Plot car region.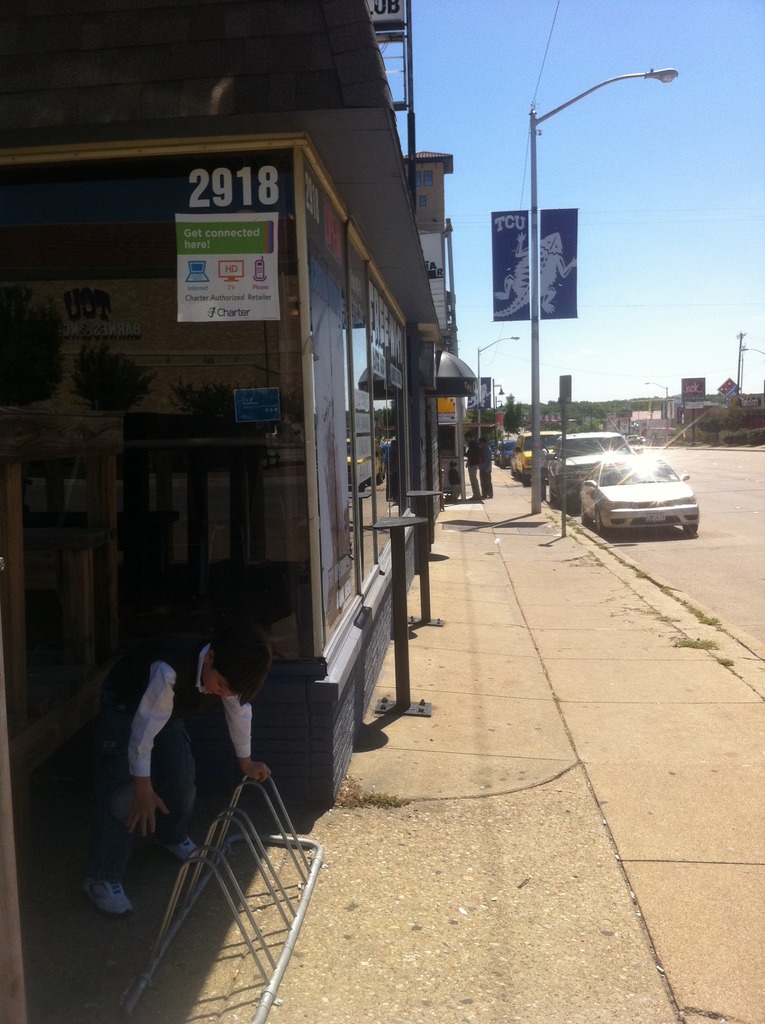
Plotted at 508:431:555:481.
